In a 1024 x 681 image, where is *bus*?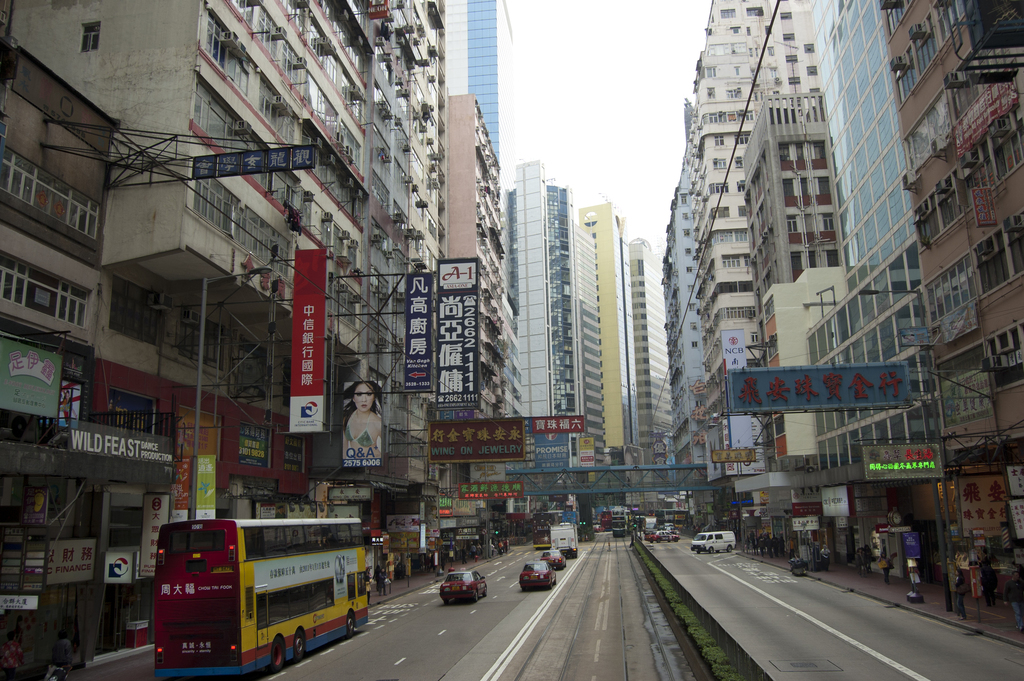
151, 518, 367, 679.
